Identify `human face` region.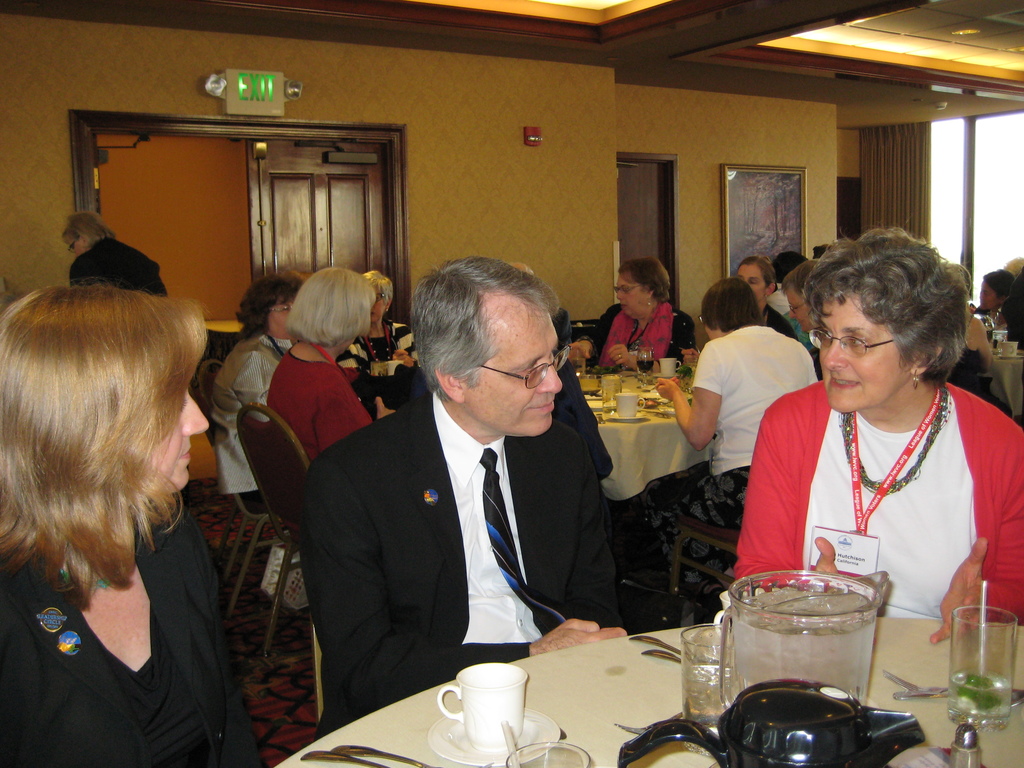
Region: [x1=616, y1=269, x2=648, y2=318].
